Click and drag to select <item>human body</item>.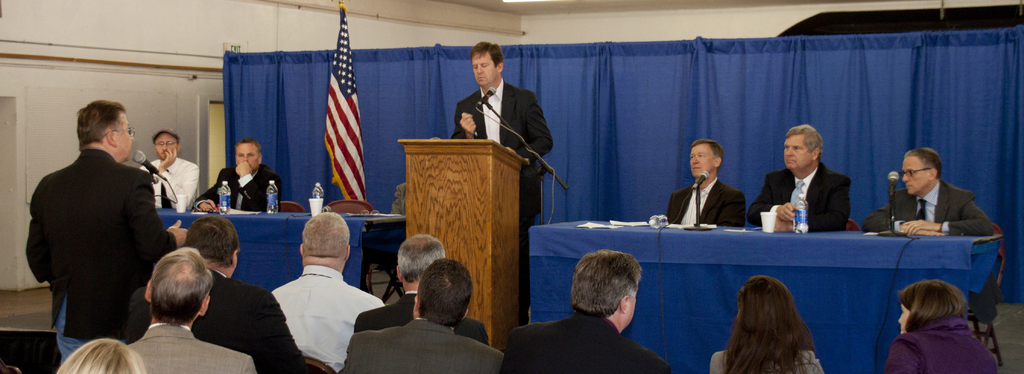
Selection: box(438, 39, 547, 314).
